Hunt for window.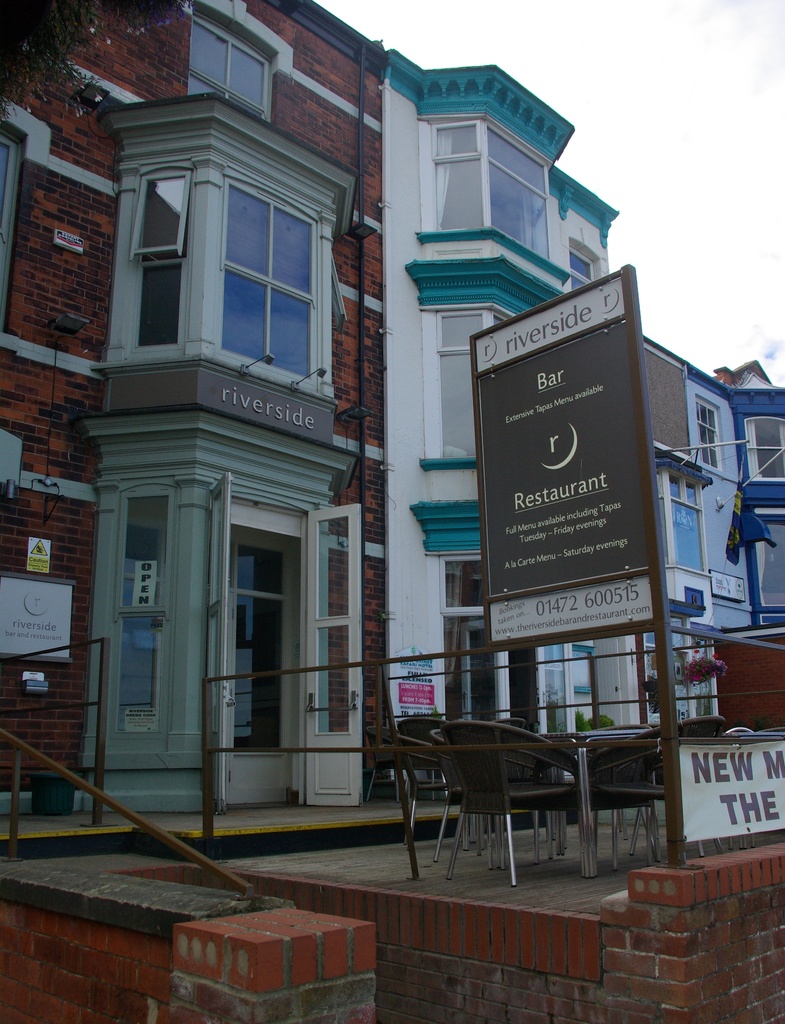
Hunted down at bbox=(695, 399, 722, 466).
